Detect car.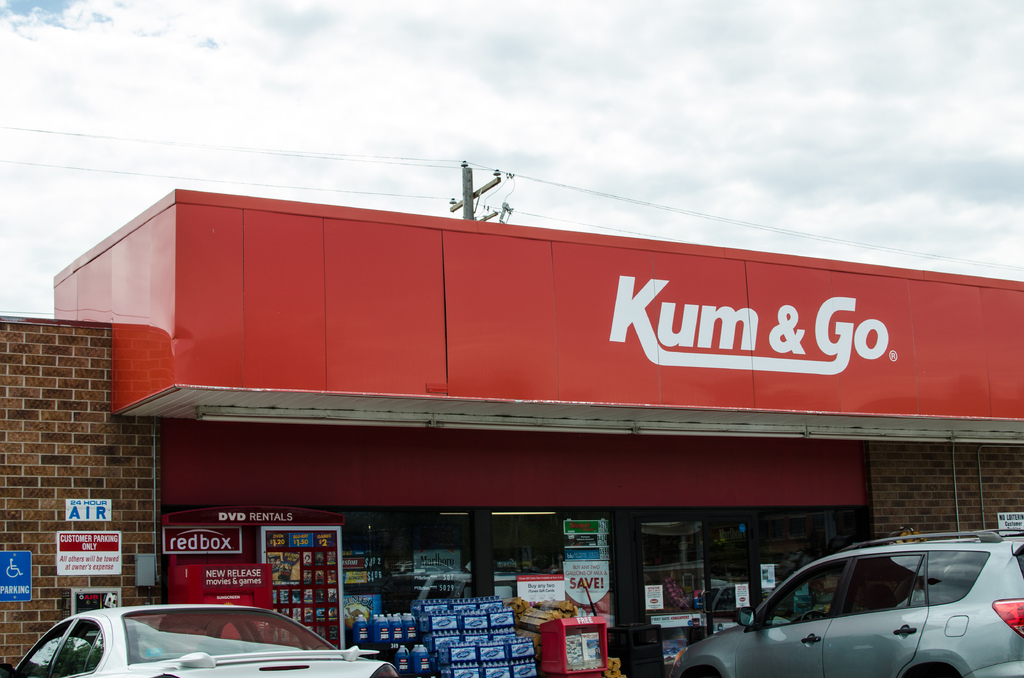
Detected at [left=711, top=533, right=1023, bottom=677].
